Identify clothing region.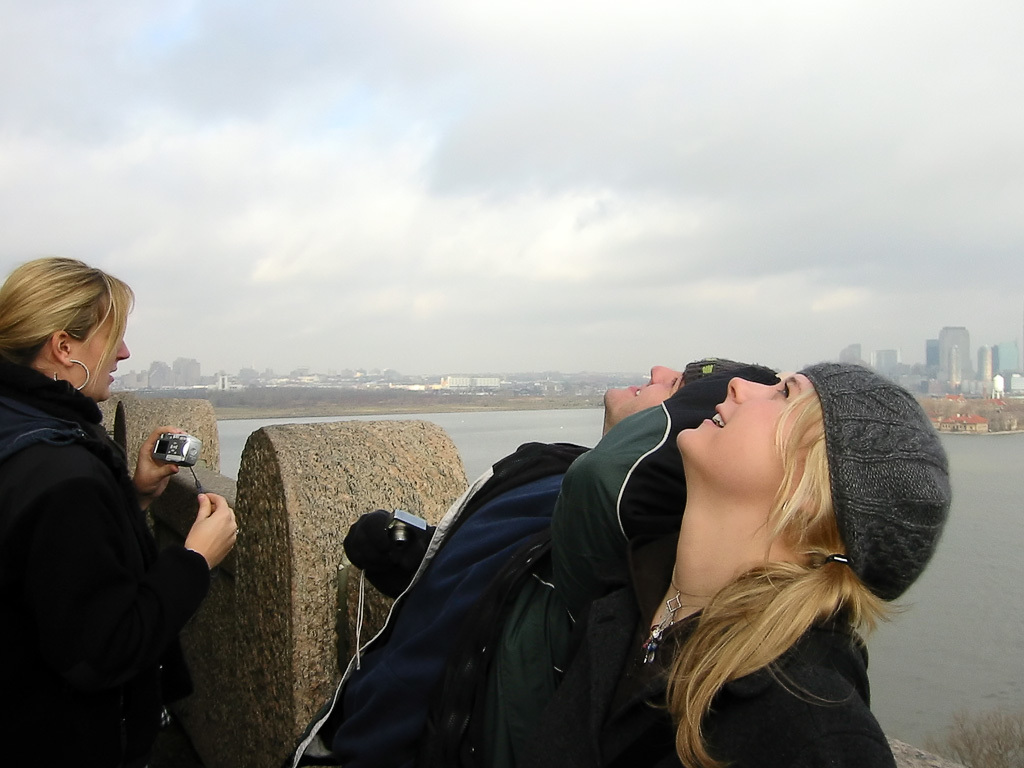
Region: <box>517,567,902,767</box>.
